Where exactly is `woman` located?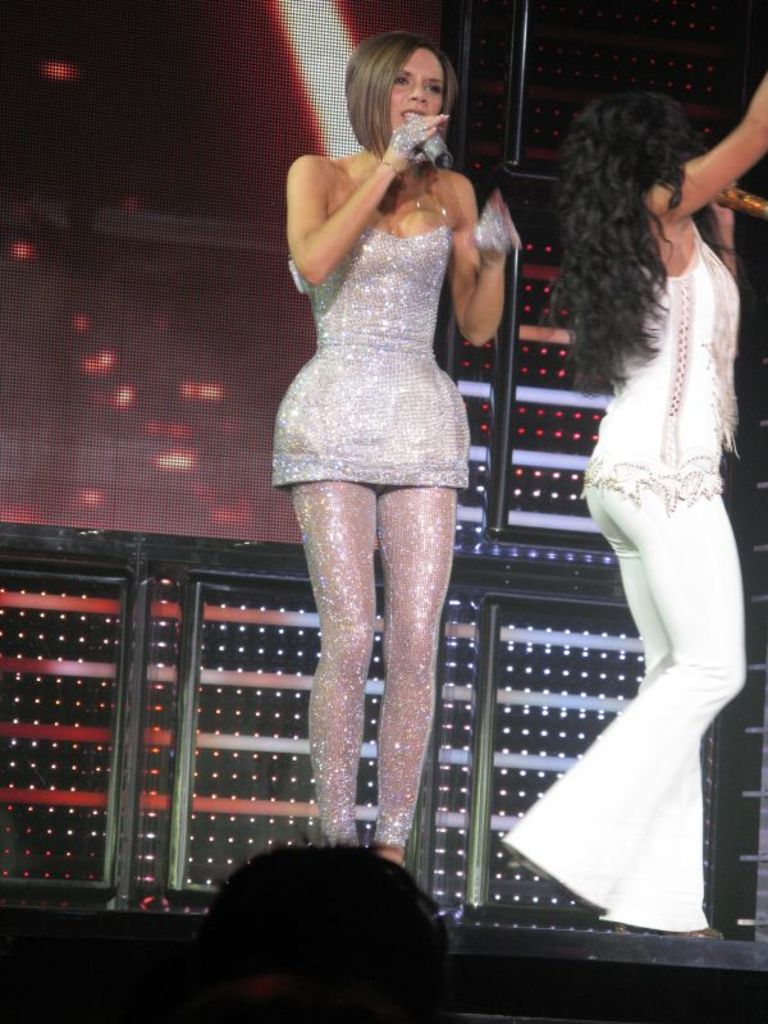
Its bounding box is [left=502, top=60, right=767, bottom=934].
